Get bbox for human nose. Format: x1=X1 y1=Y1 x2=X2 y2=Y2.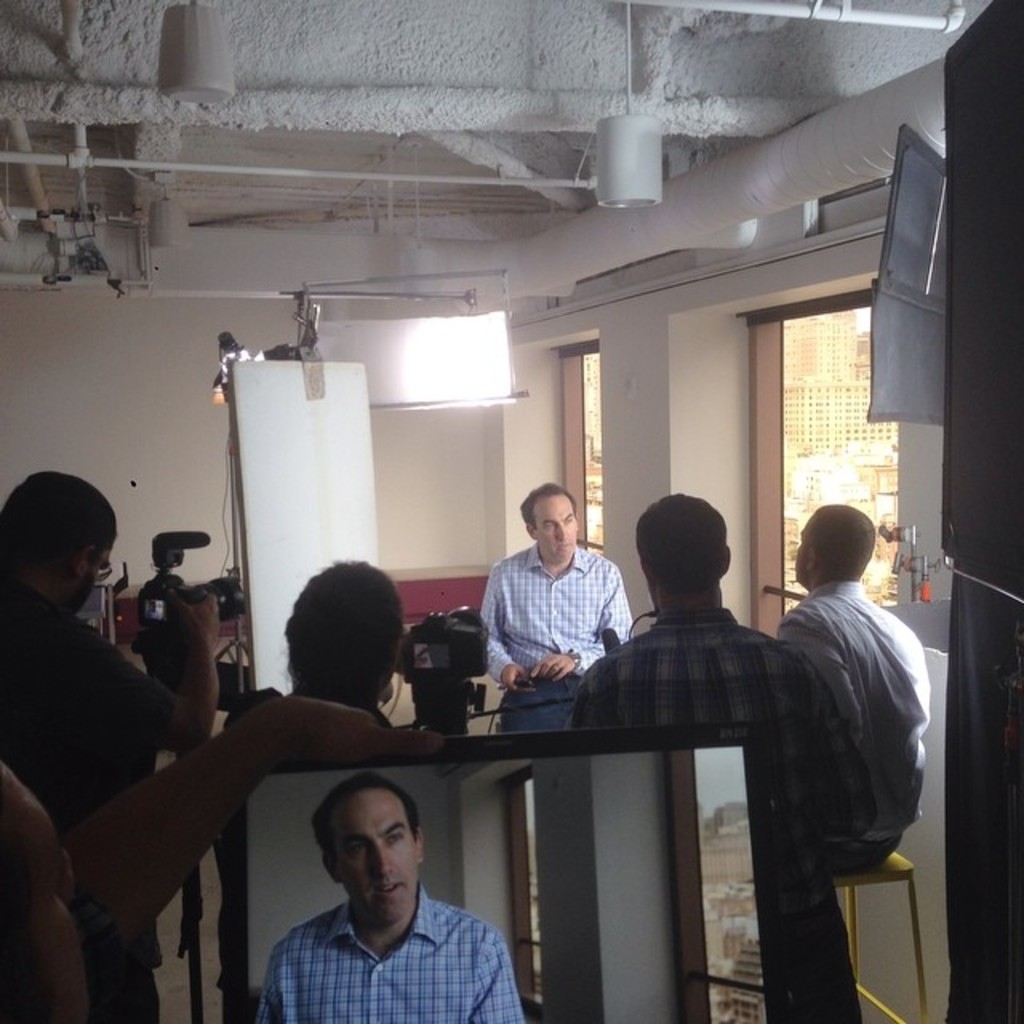
x1=373 y1=842 x2=400 y2=875.
